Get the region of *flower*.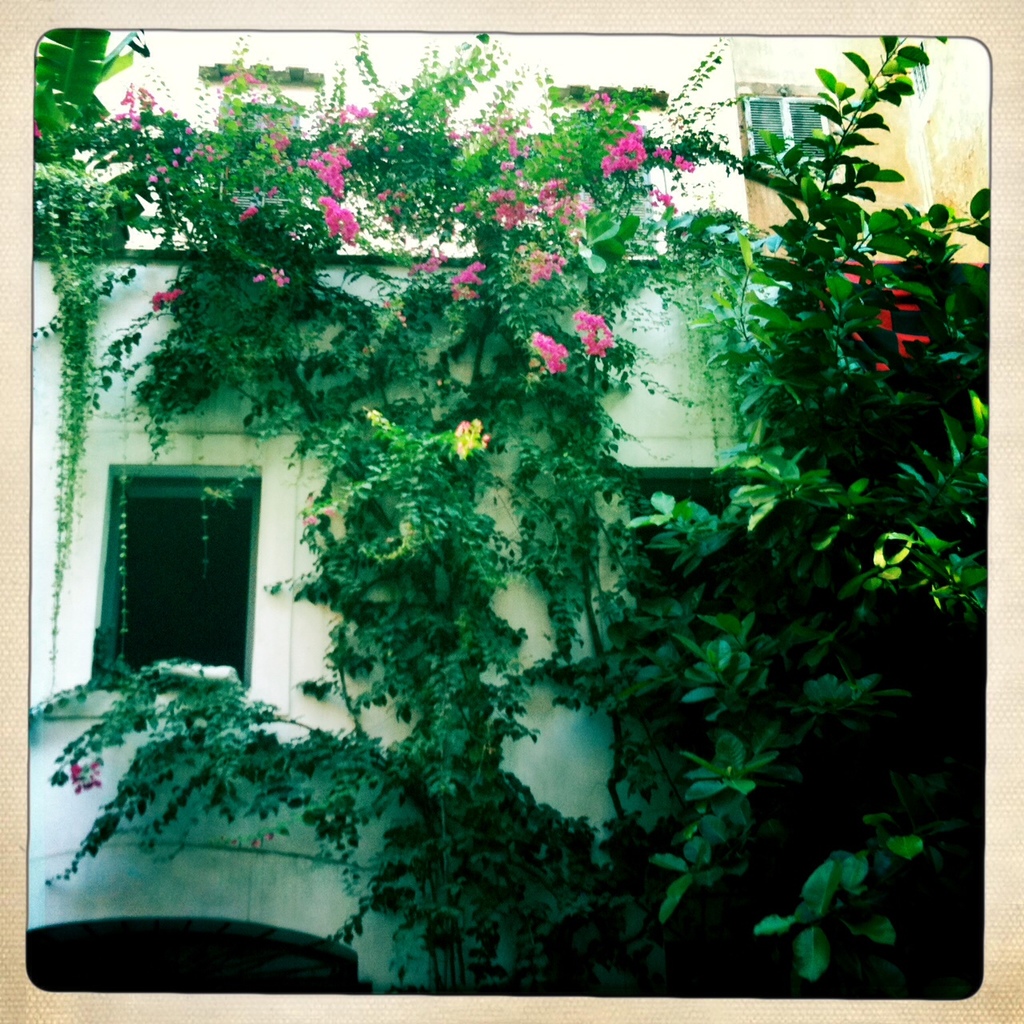
<bbox>254, 267, 264, 283</bbox>.
